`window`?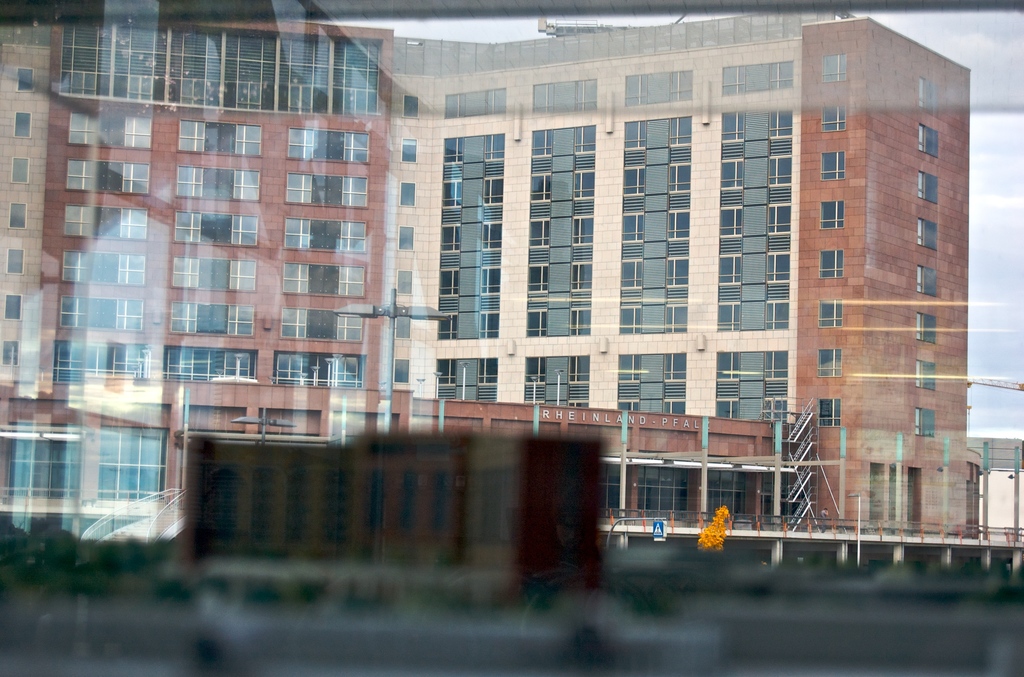
<bbox>67, 203, 143, 237</bbox>
